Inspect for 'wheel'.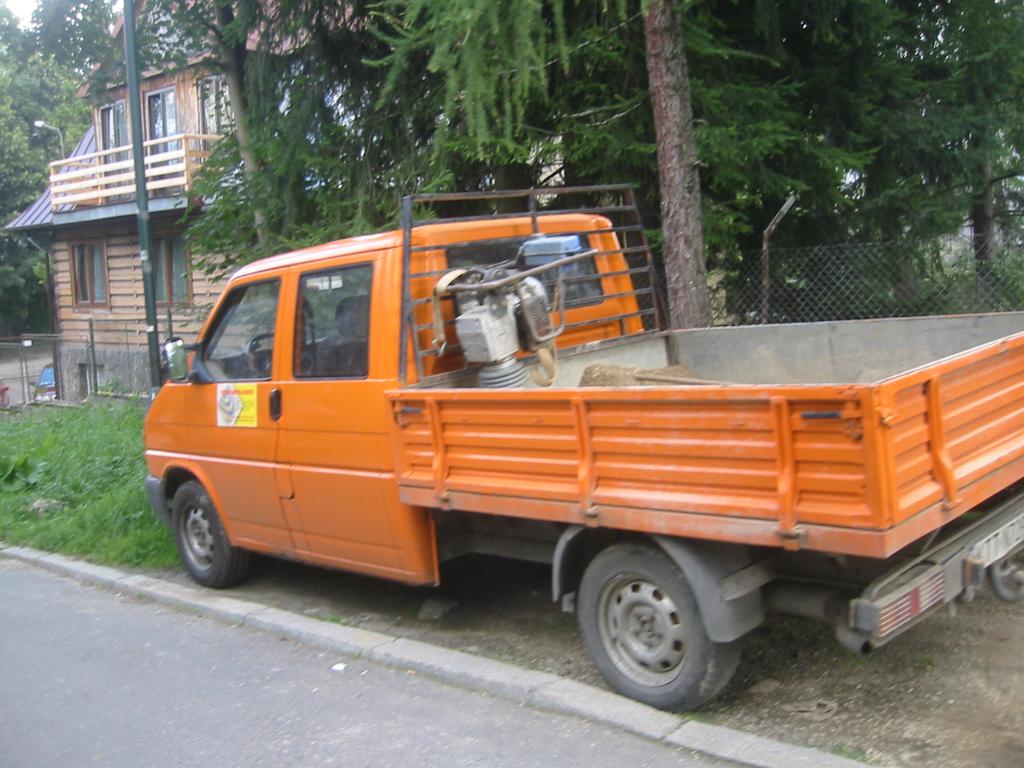
Inspection: box=[173, 479, 253, 595].
